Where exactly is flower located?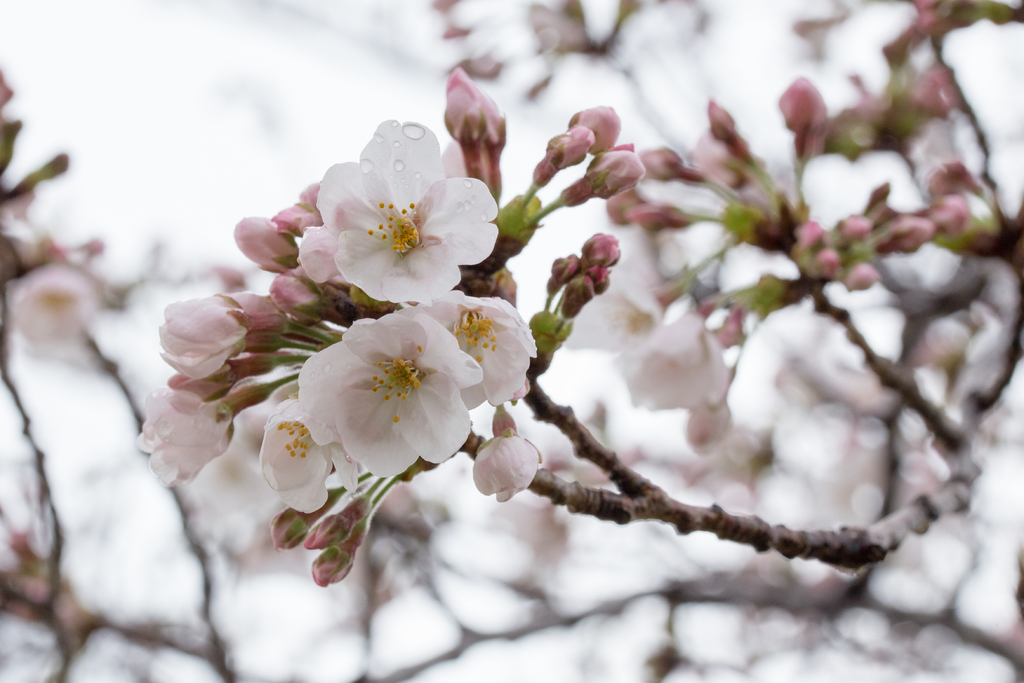
Its bounding box is 561, 247, 660, 353.
